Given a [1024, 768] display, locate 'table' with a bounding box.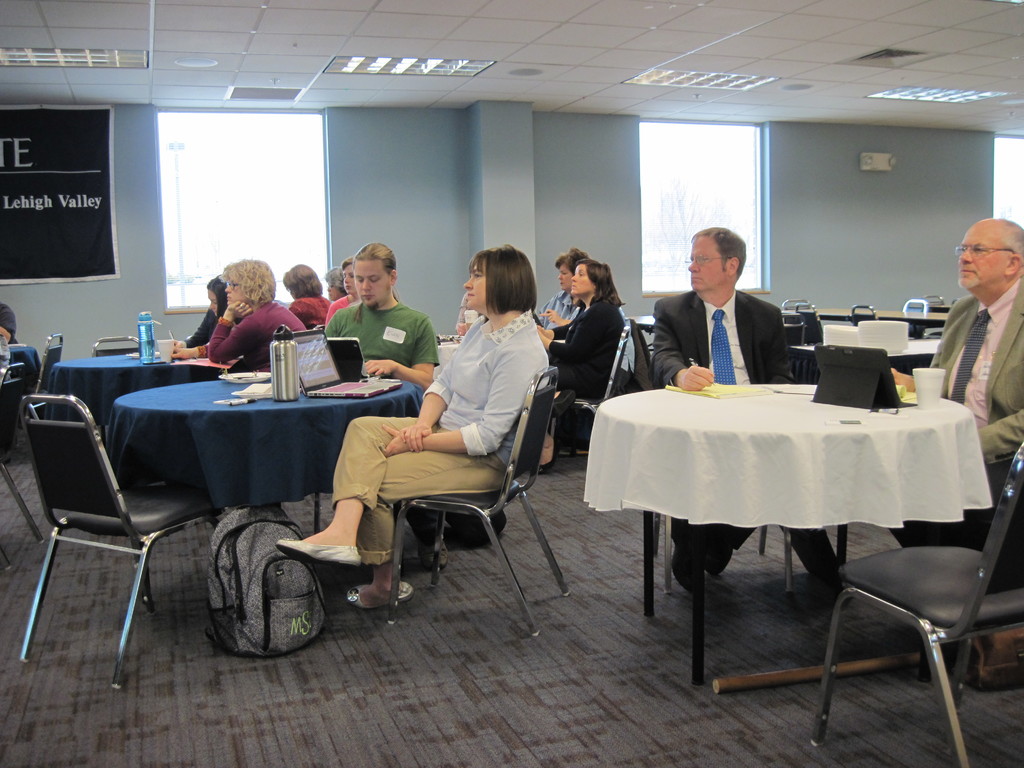
Located: BBox(107, 380, 424, 513).
